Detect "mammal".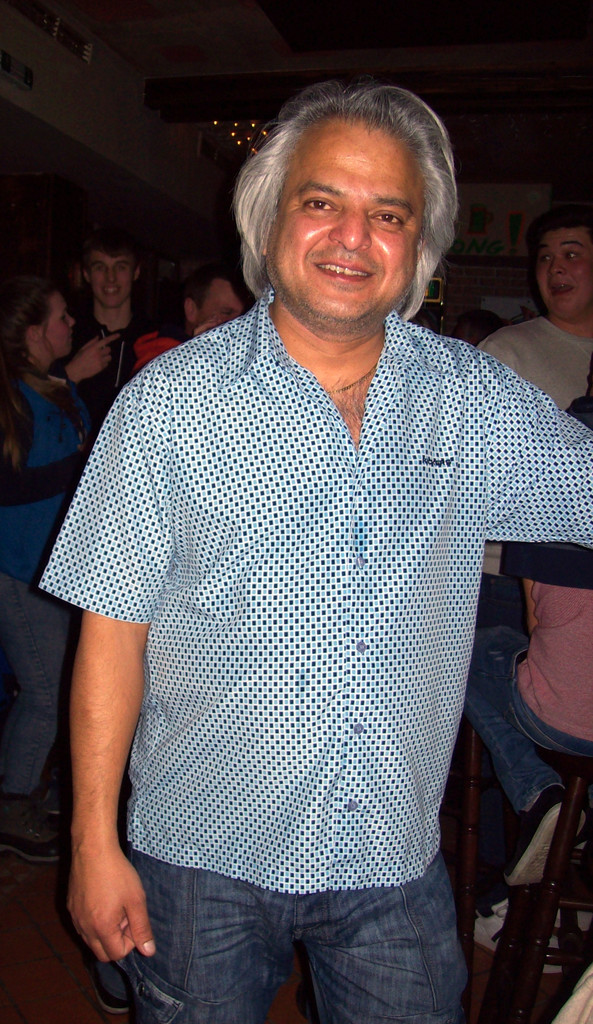
Detected at bbox(475, 358, 592, 883).
